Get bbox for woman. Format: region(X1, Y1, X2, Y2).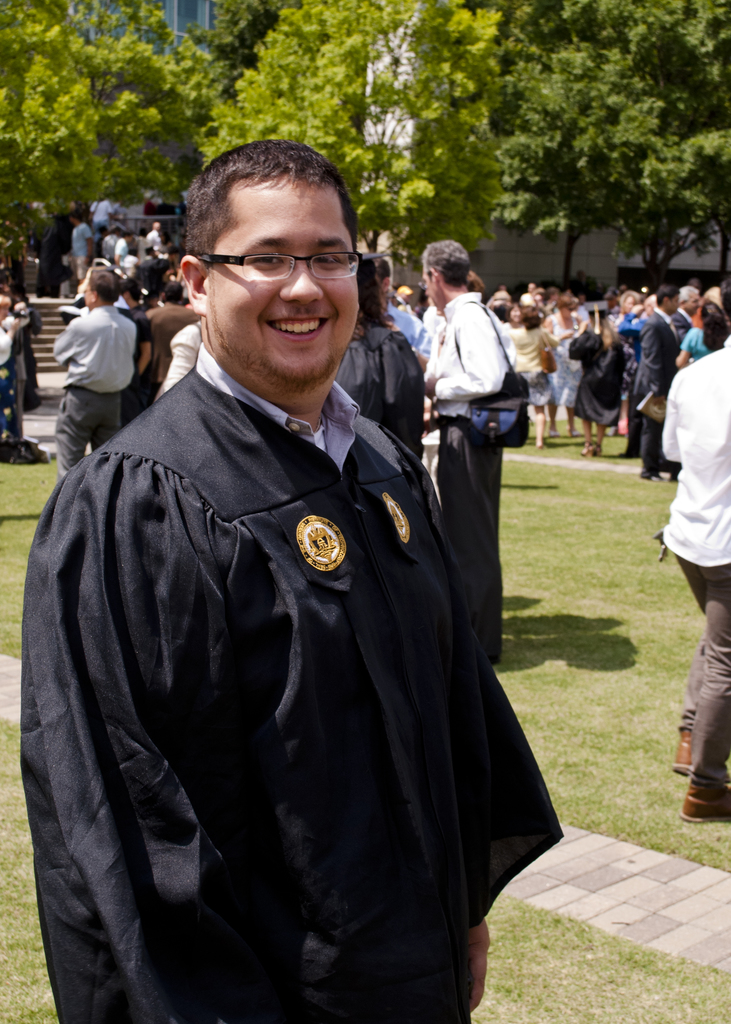
region(513, 305, 568, 449).
